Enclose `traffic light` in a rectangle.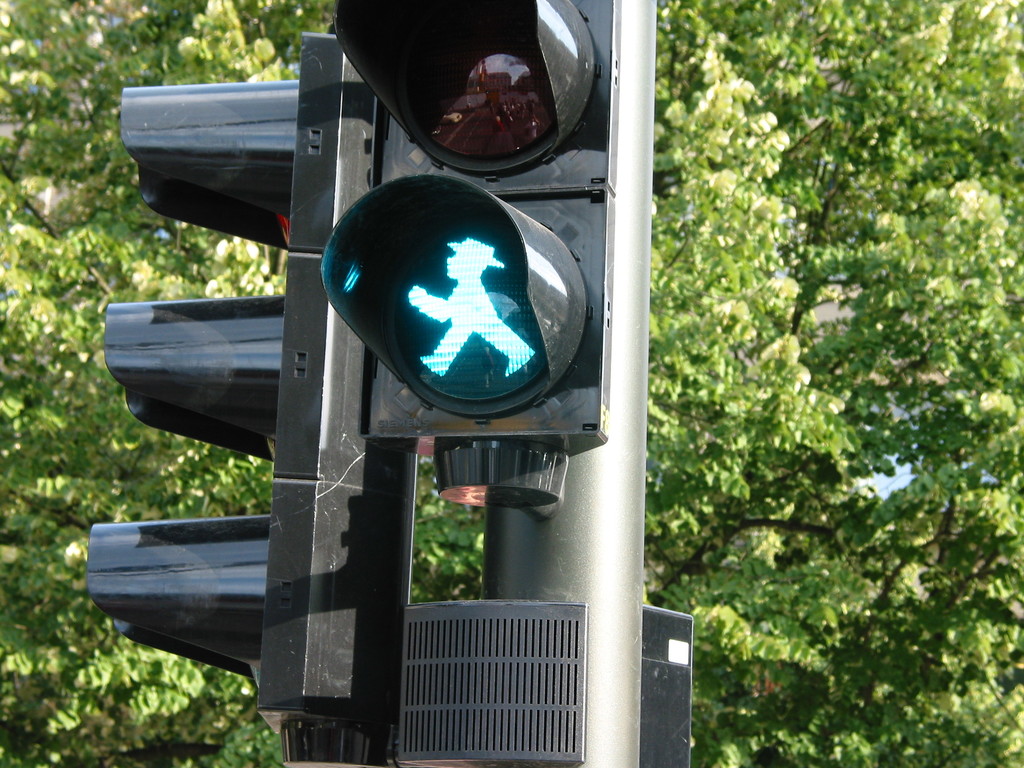
locate(319, 0, 620, 509).
